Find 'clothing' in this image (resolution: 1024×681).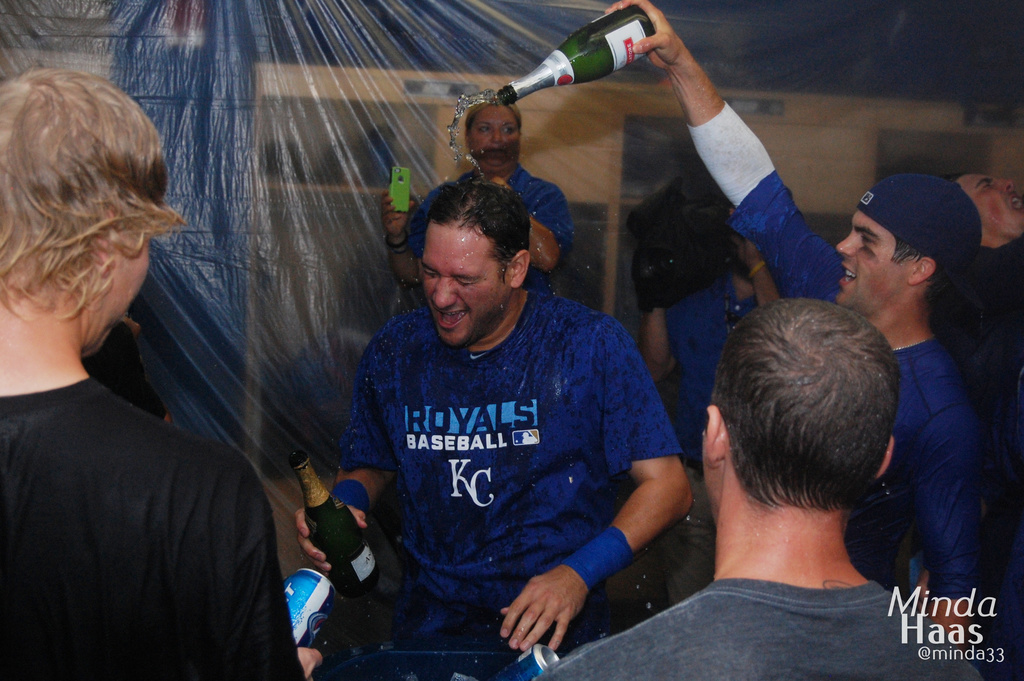
select_region(330, 257, 707, 641).
